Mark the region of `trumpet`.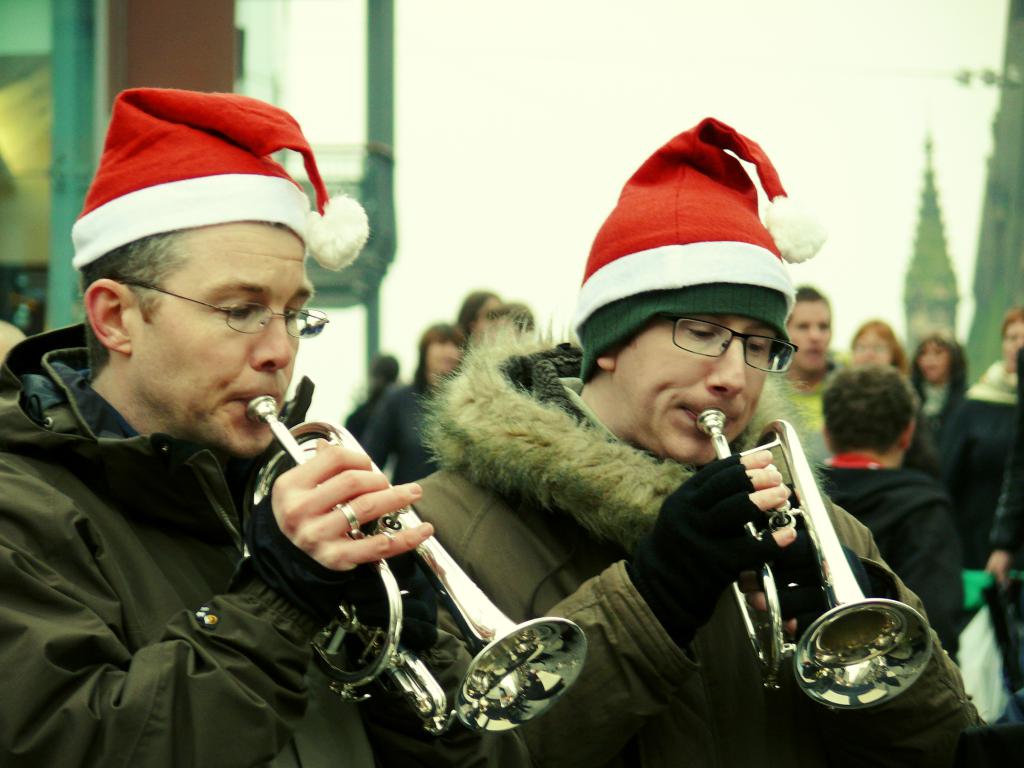
Region: left=698, top=406, right=932, bottom=717.
